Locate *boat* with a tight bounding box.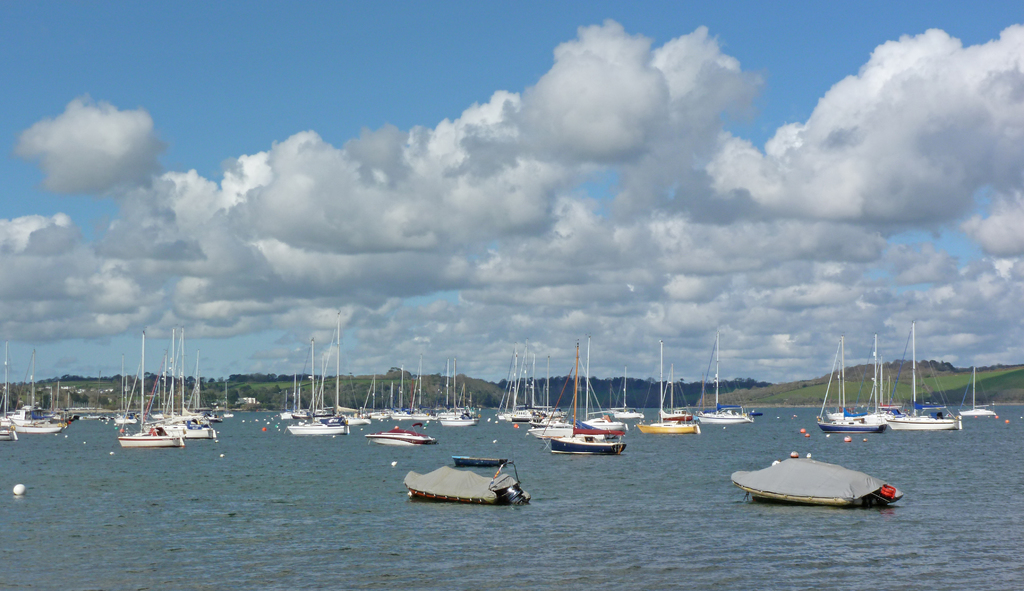
select_region(435, 365, 476, 422).
